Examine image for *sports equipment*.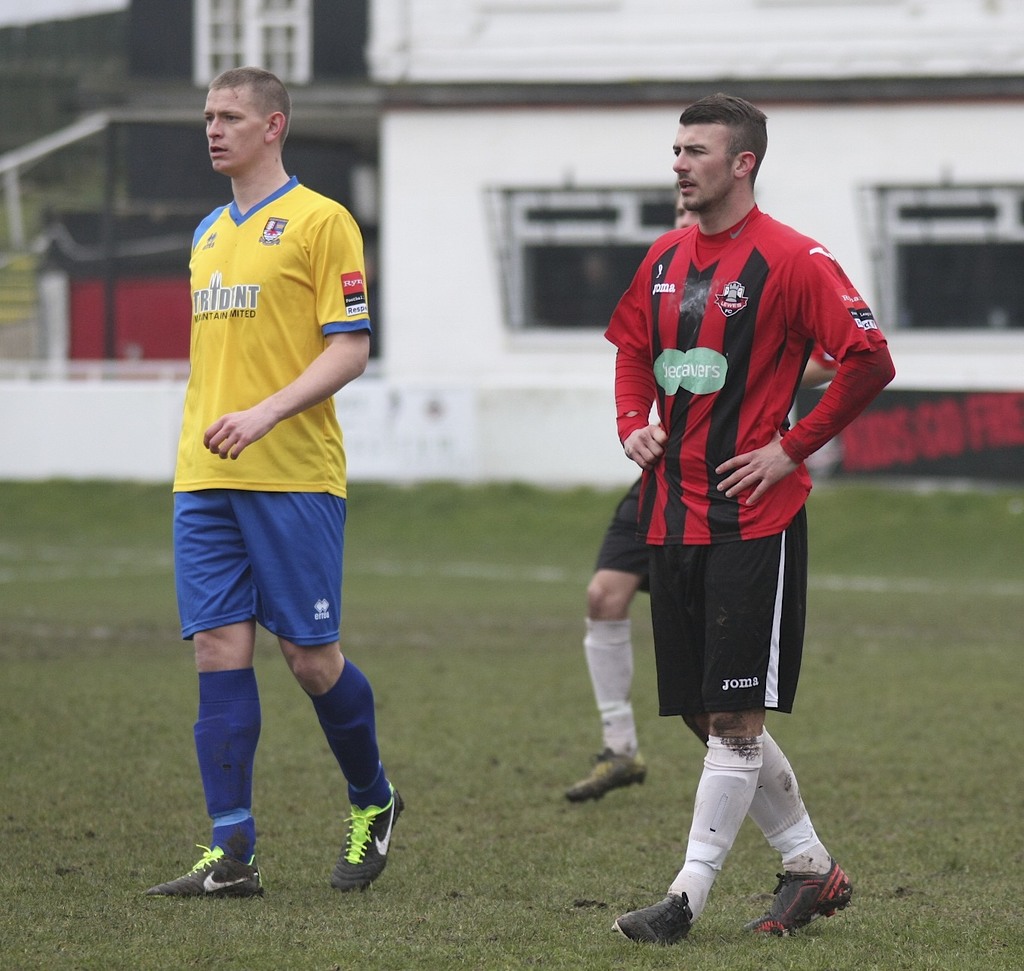
Examination result: l=327, t=788, r=407, b=882.
